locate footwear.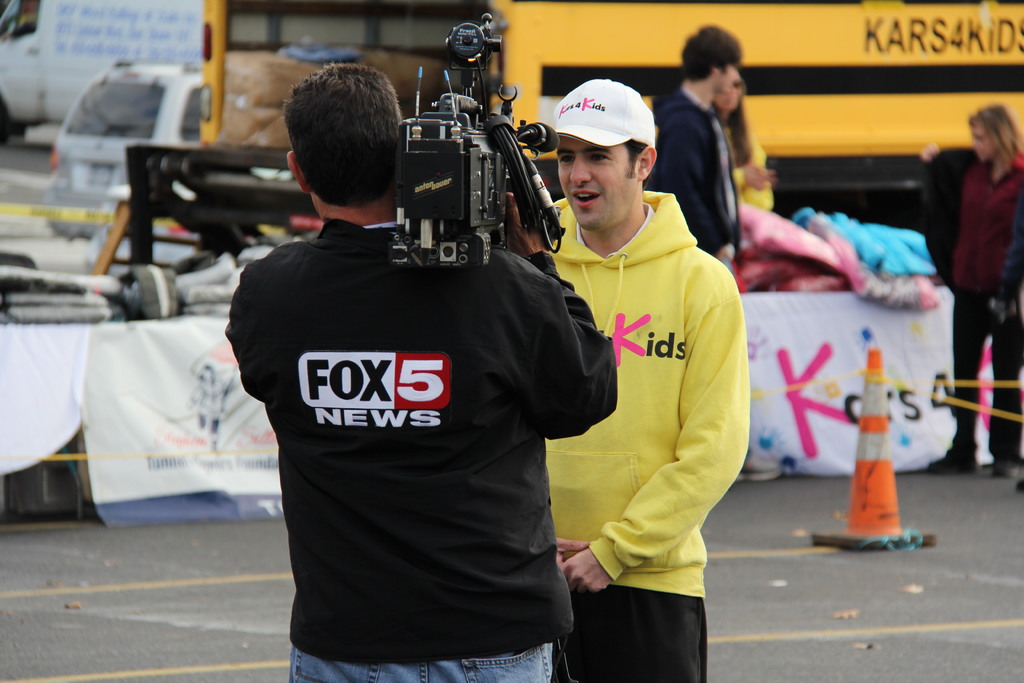
Bounding box: bbox(927, 445, 977, 474).
